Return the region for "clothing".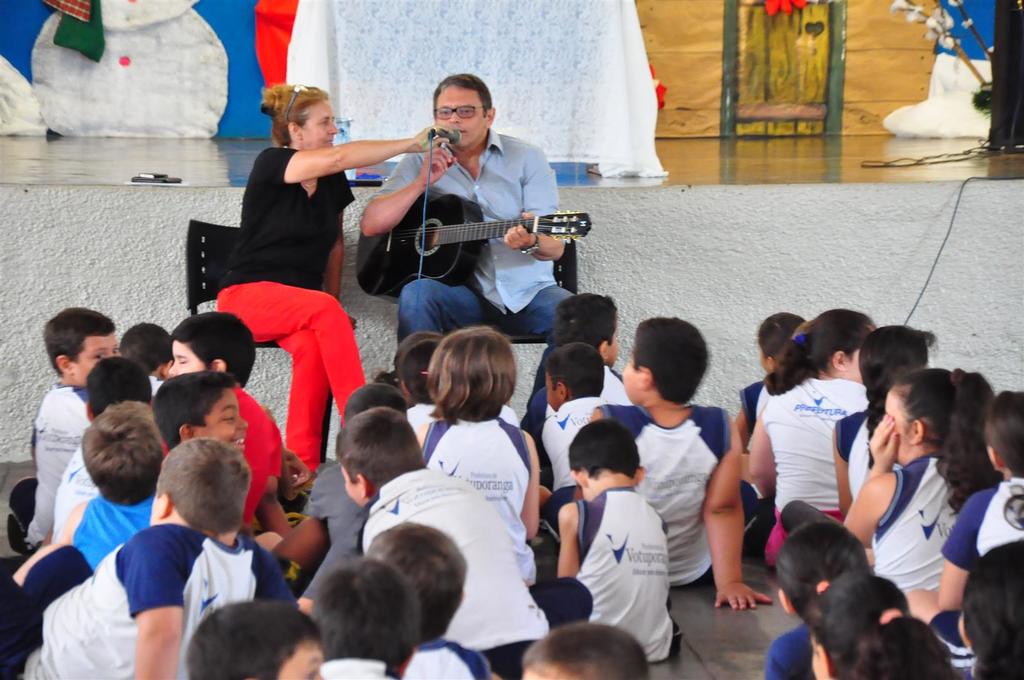
<box>150,376,162,395</box>.
